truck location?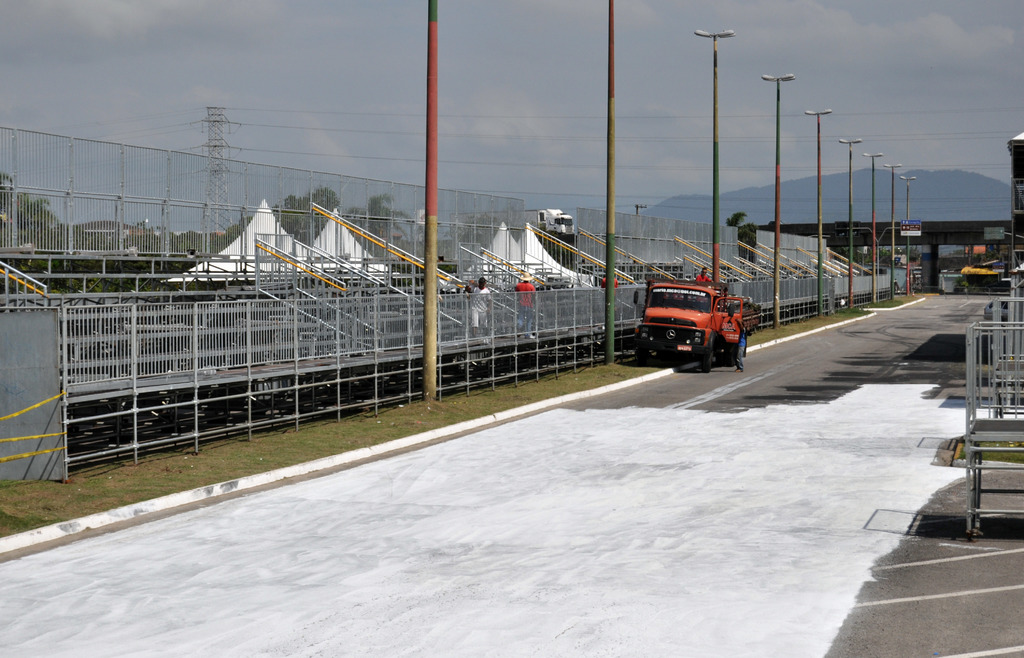
select_region(636, 263, 766, 372)
